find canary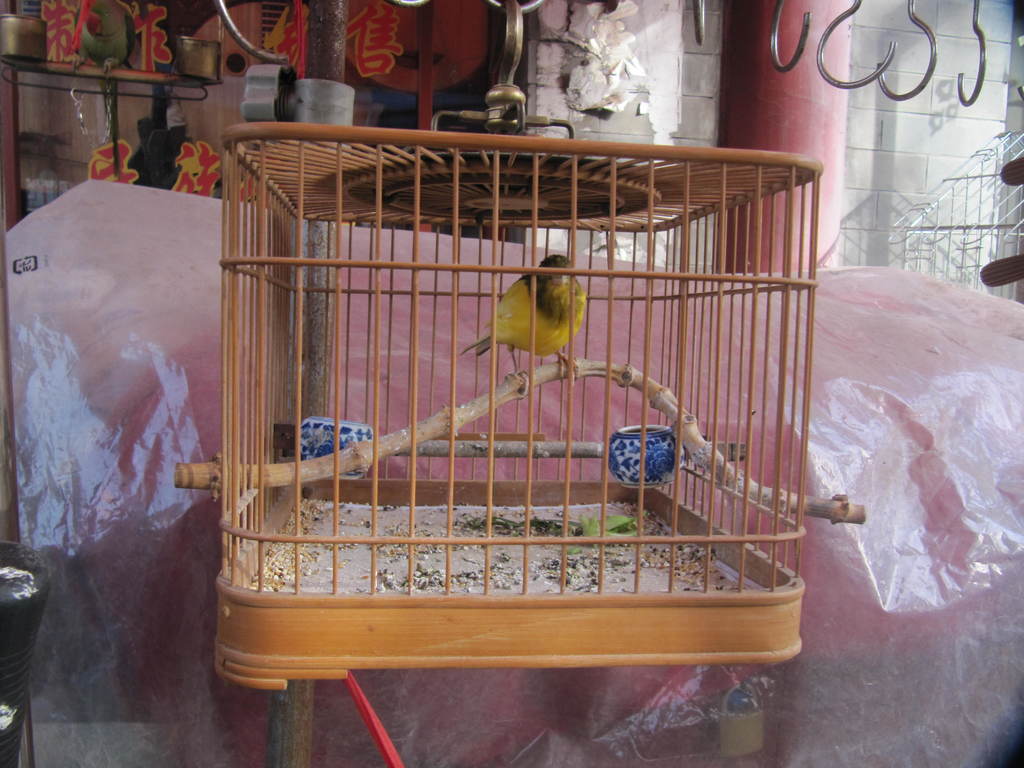
region(463, 257, 588, 393)
